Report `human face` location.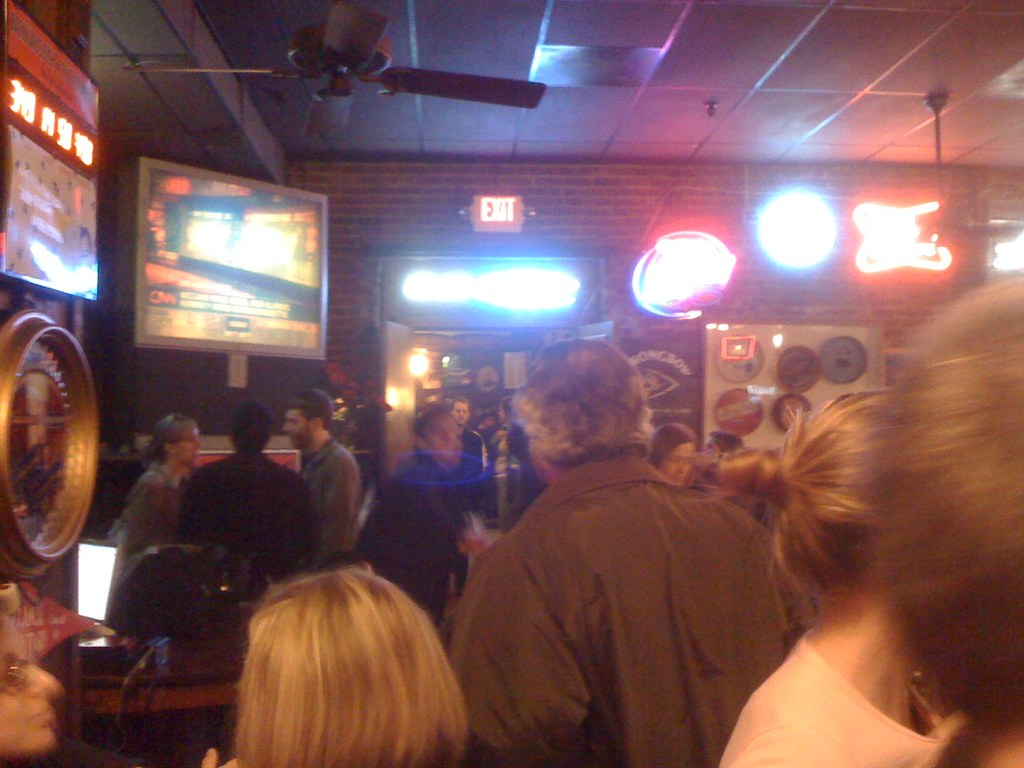
Report: x1=663 y1=440 x2=696 y2=487.
